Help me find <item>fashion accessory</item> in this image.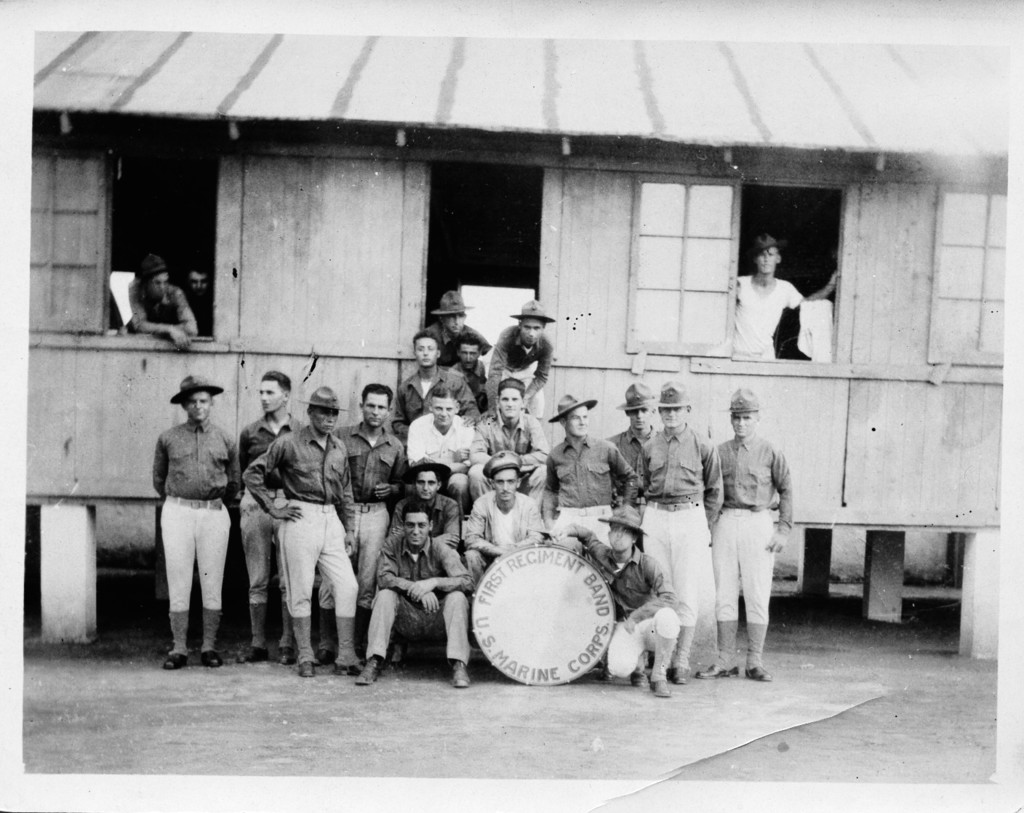
Found it: locate(280, 647, 292, 664).
